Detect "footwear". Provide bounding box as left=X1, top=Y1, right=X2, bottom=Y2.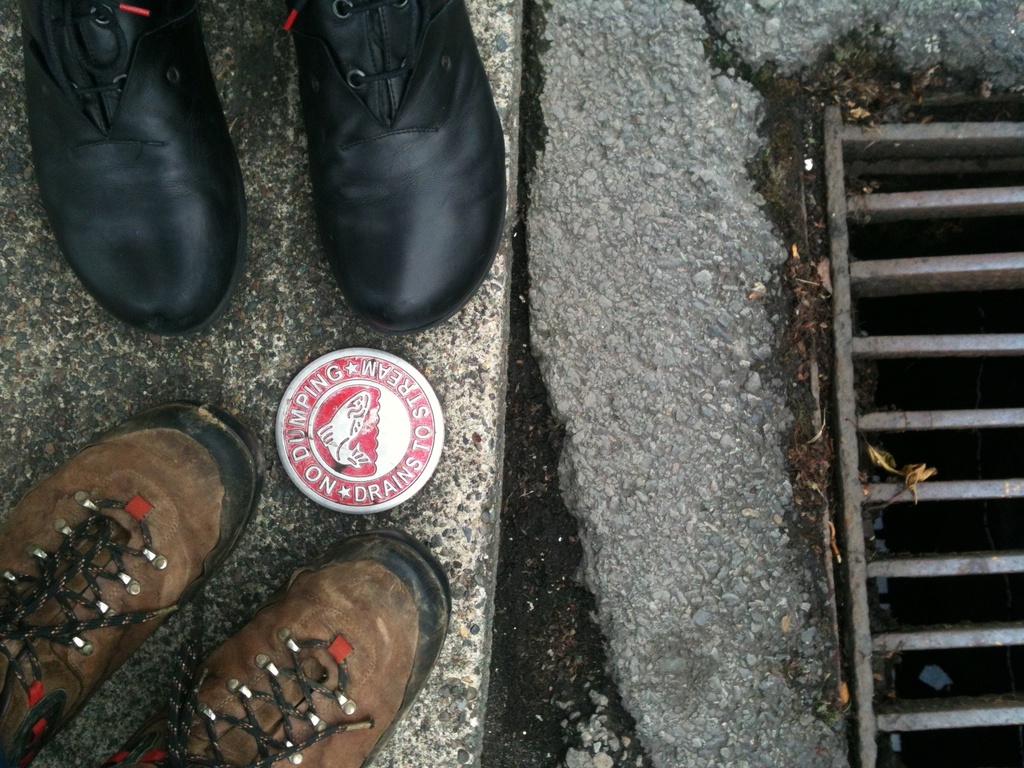
left=289, top=0, right=508, bottom=333.
